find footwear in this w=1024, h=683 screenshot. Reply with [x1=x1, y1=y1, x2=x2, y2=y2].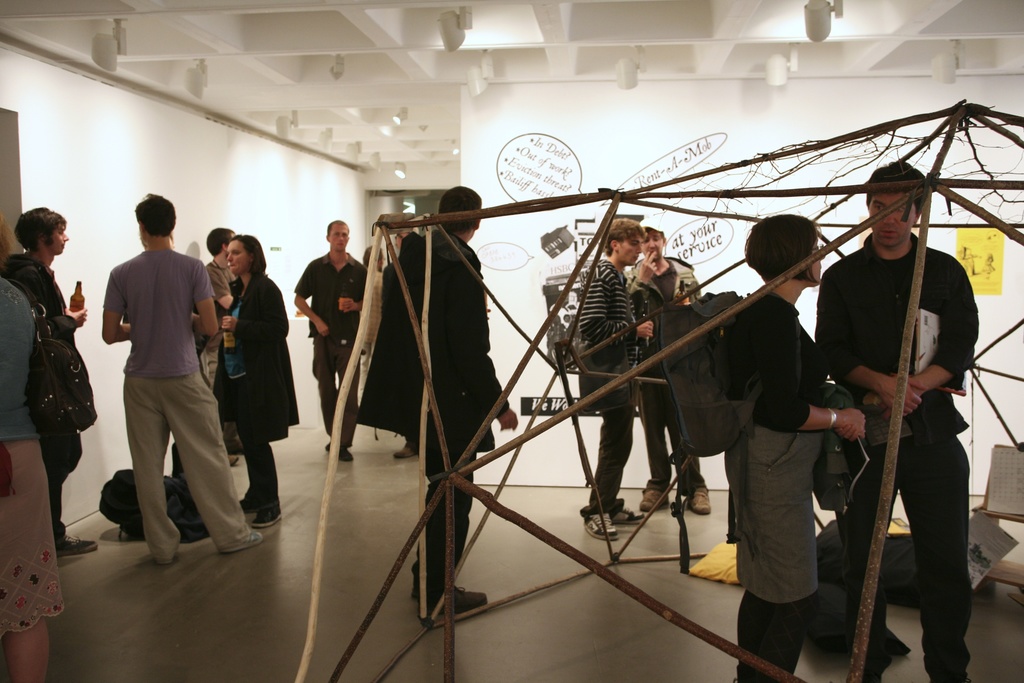
[x1=326, y1=446, x2=355, y2=462].
